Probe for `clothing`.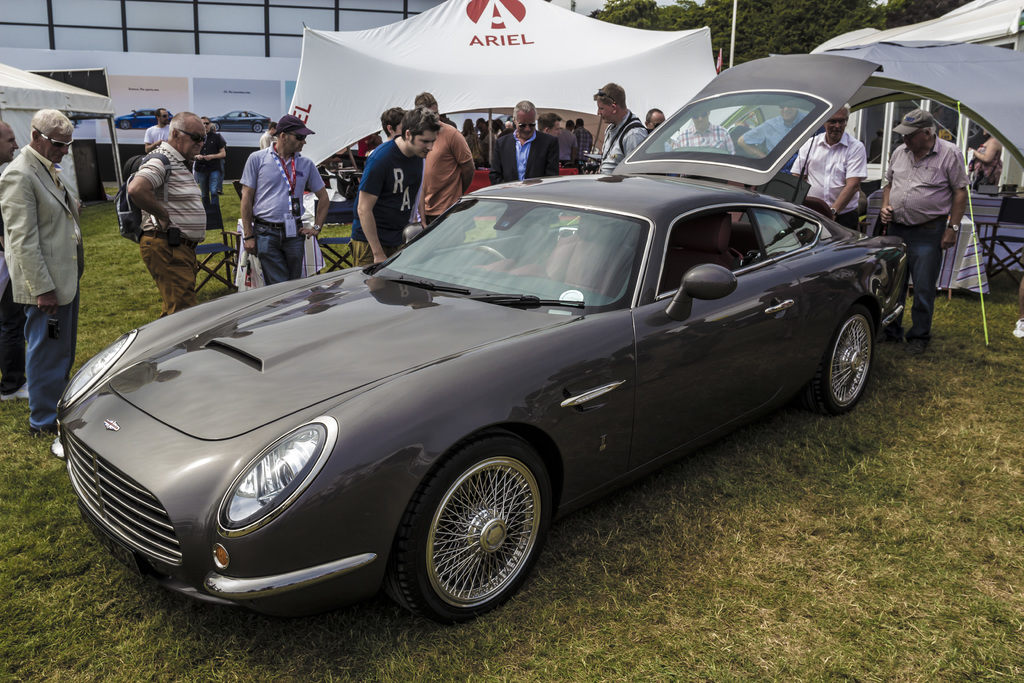
Probe result: rect(572, 124, 595, 165).
